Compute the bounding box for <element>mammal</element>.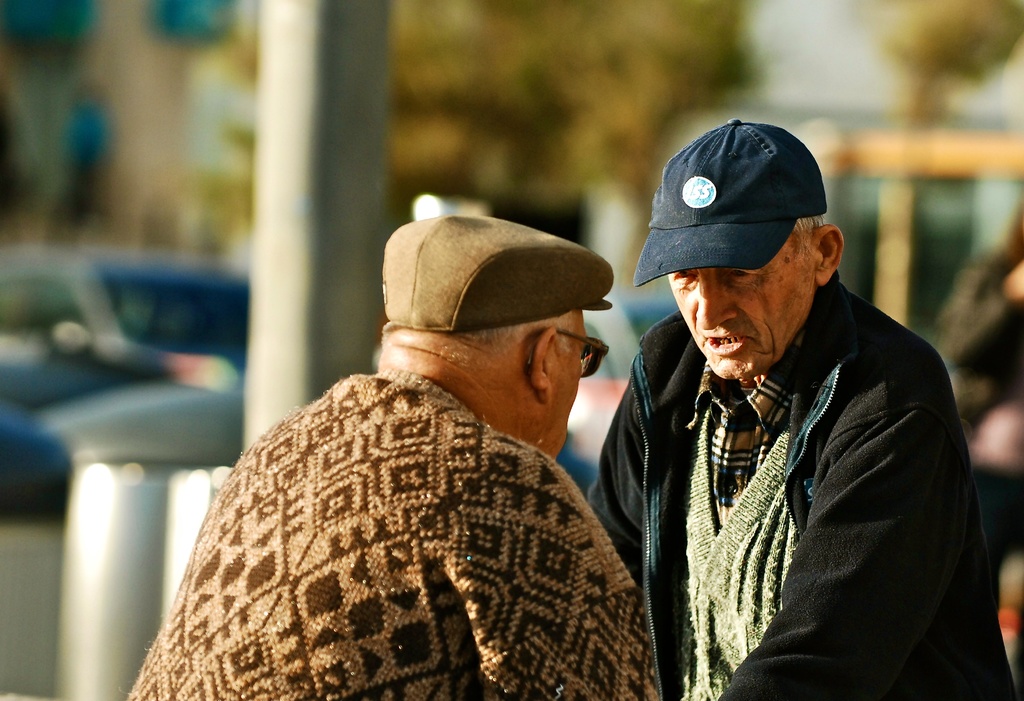
box=[122, 215, 659, 700].
